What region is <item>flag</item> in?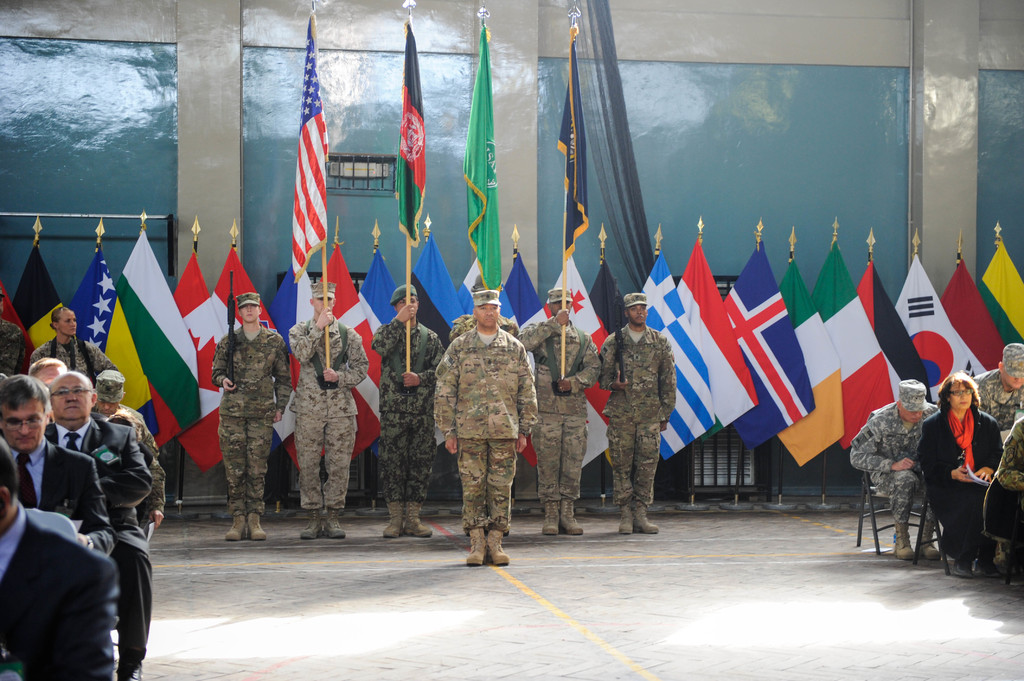
344,242,404,343.
